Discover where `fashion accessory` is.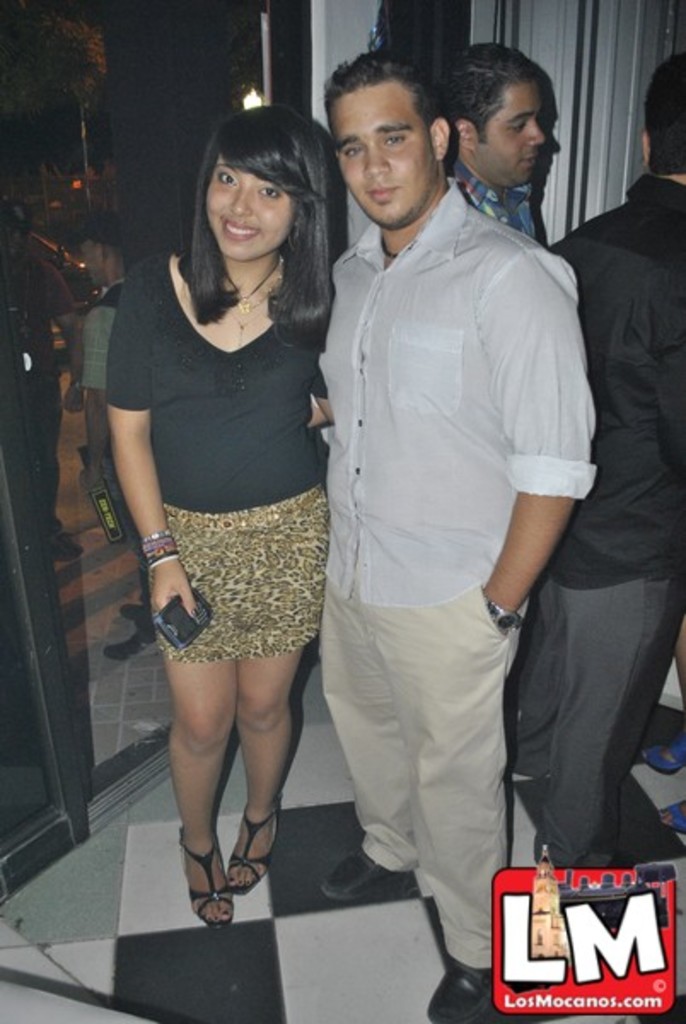
Discovered at Rect(316, 853, 396, 905).
